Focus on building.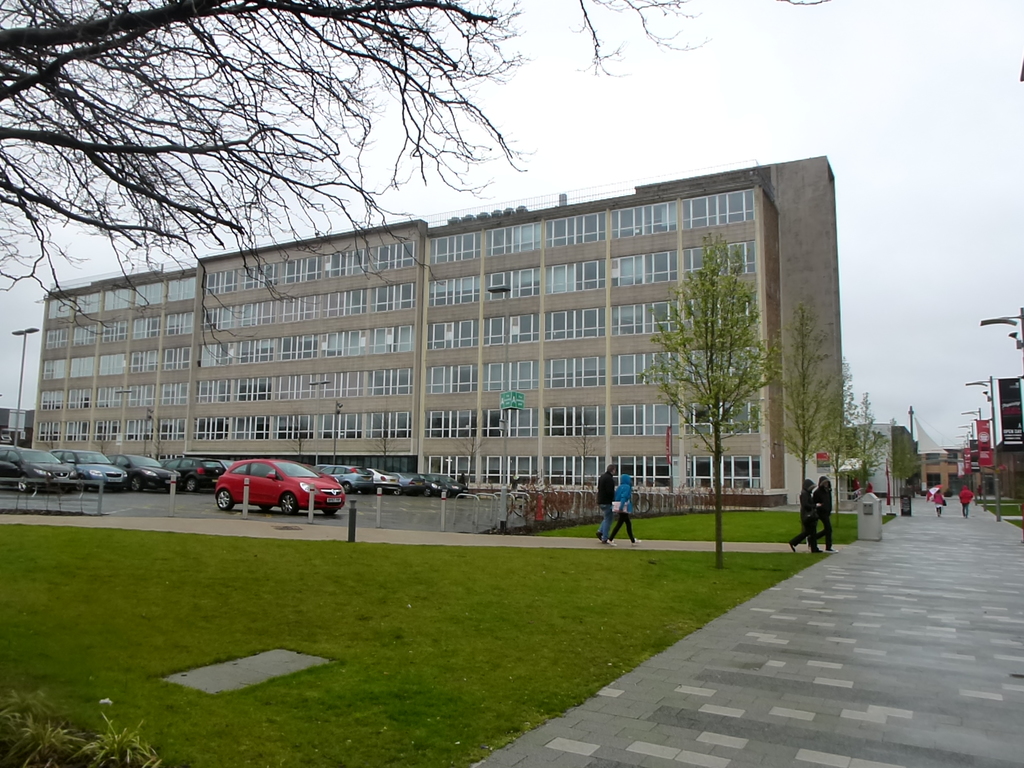
Focused at box(35, 152, 847, 506).
